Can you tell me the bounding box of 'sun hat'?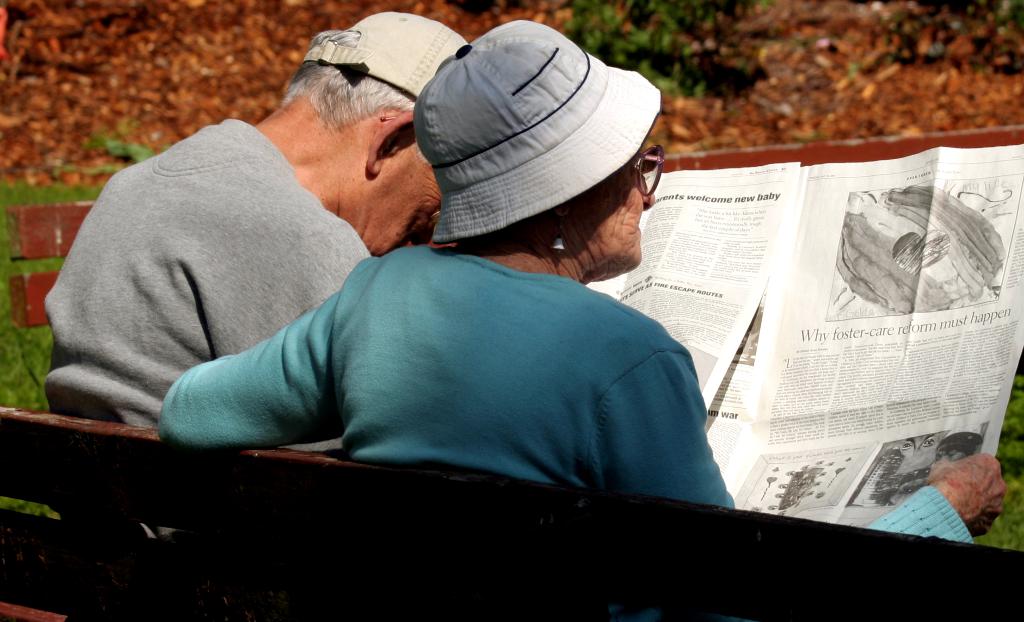
(x1=415, y1=17, x2=667, y2=243).
